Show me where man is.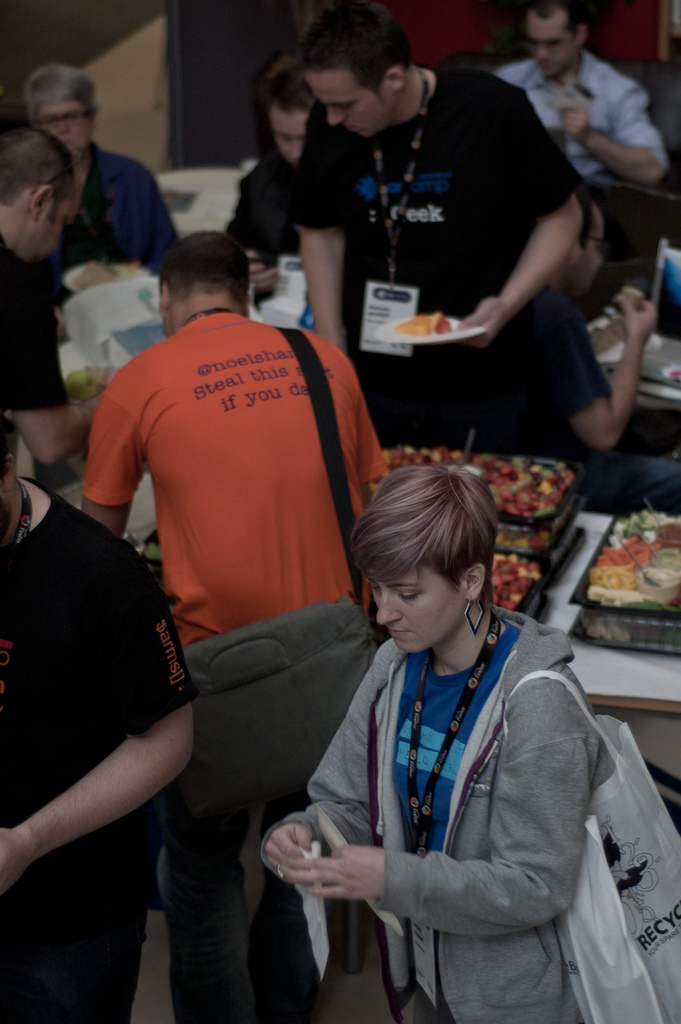
man is at (19, 64, 186, 283).
